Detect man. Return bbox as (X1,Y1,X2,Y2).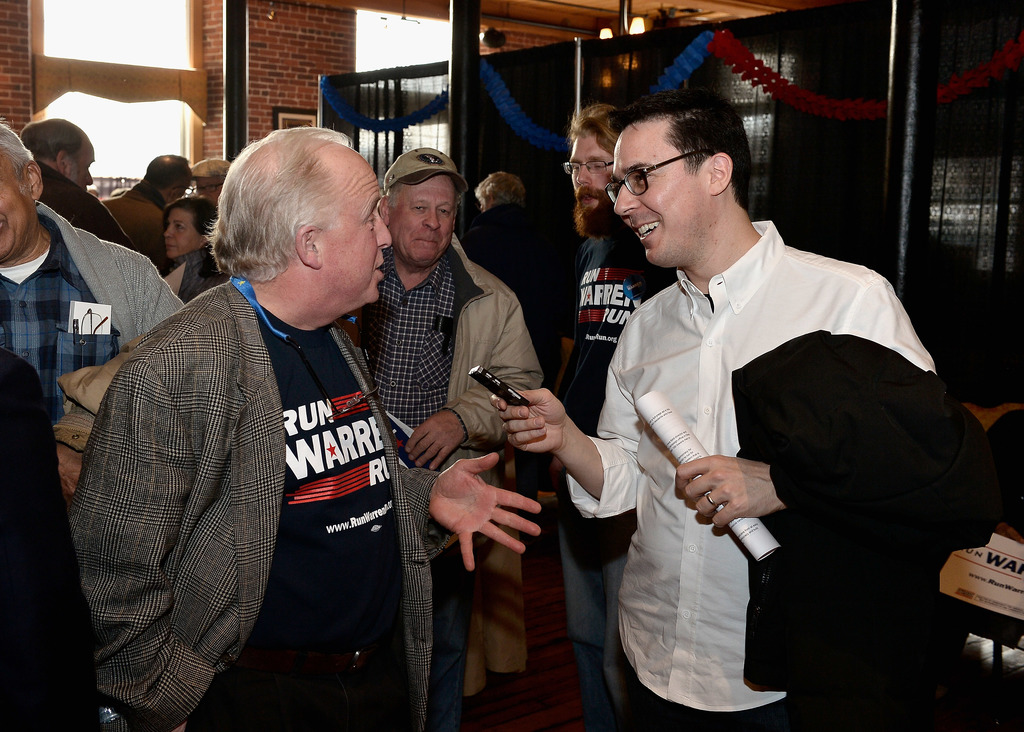
(67,110,467,724).
